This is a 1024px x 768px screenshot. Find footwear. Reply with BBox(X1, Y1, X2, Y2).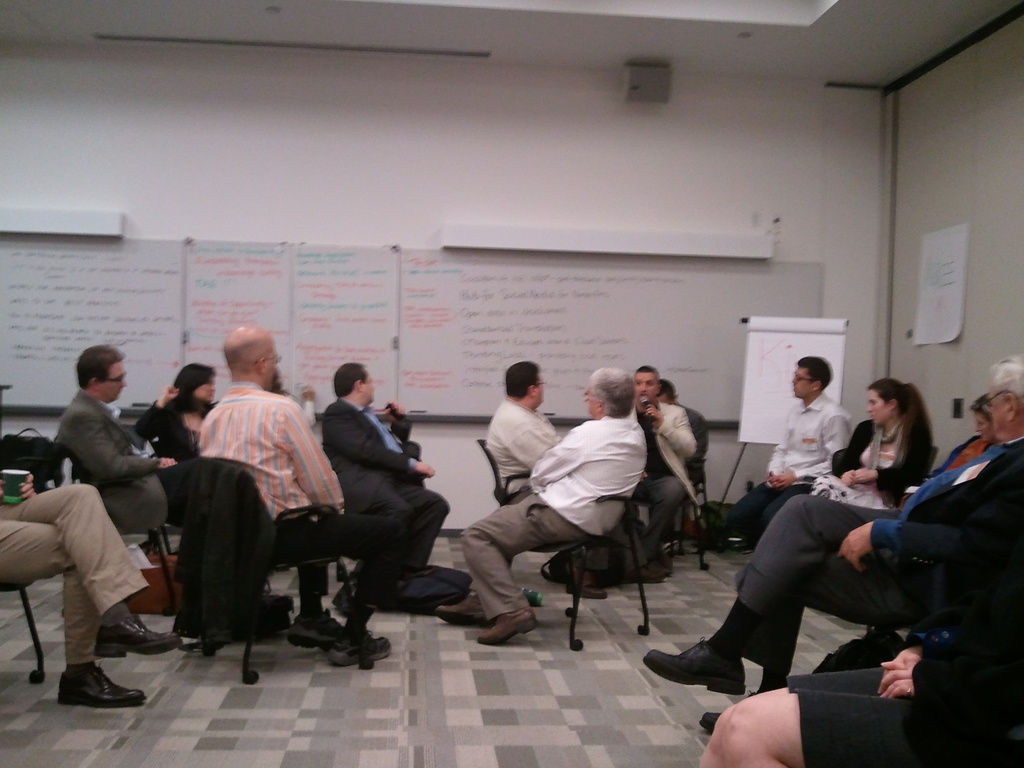
BBox(644, 641, 747, 695).
